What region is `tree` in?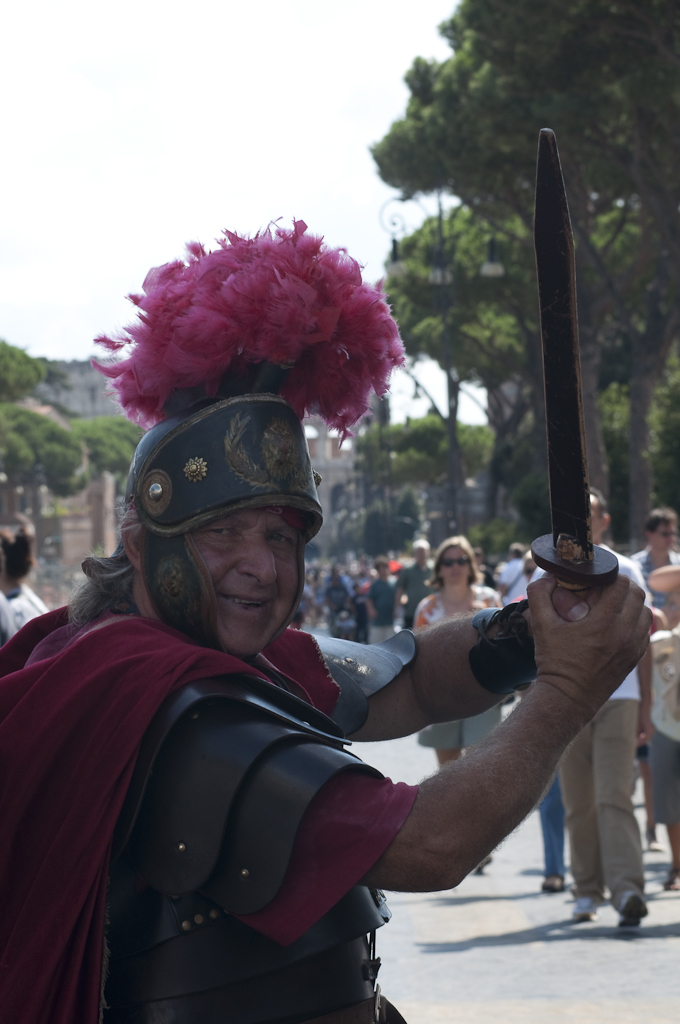
pyautogui.locateOnScreen(80, 412, 157, 462).
